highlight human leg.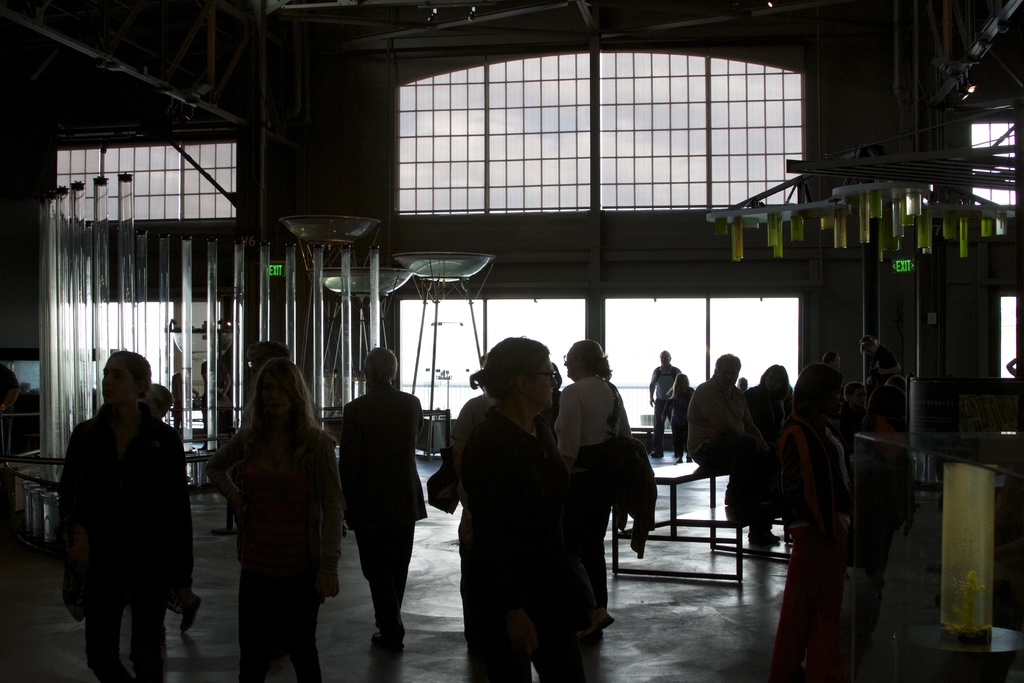
Highlighted region: (x1=358, y1=511, x2=417, y2=646).
